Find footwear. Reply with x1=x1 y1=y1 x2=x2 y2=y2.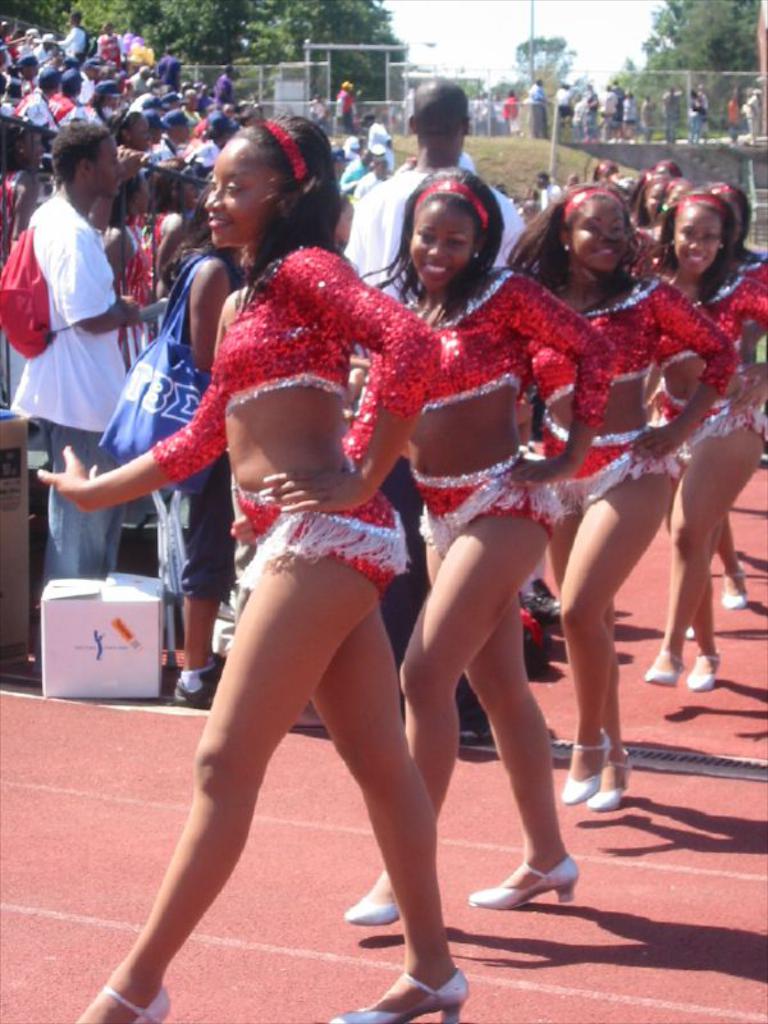
x1=685 y1=621 x2=691 y2=639.
